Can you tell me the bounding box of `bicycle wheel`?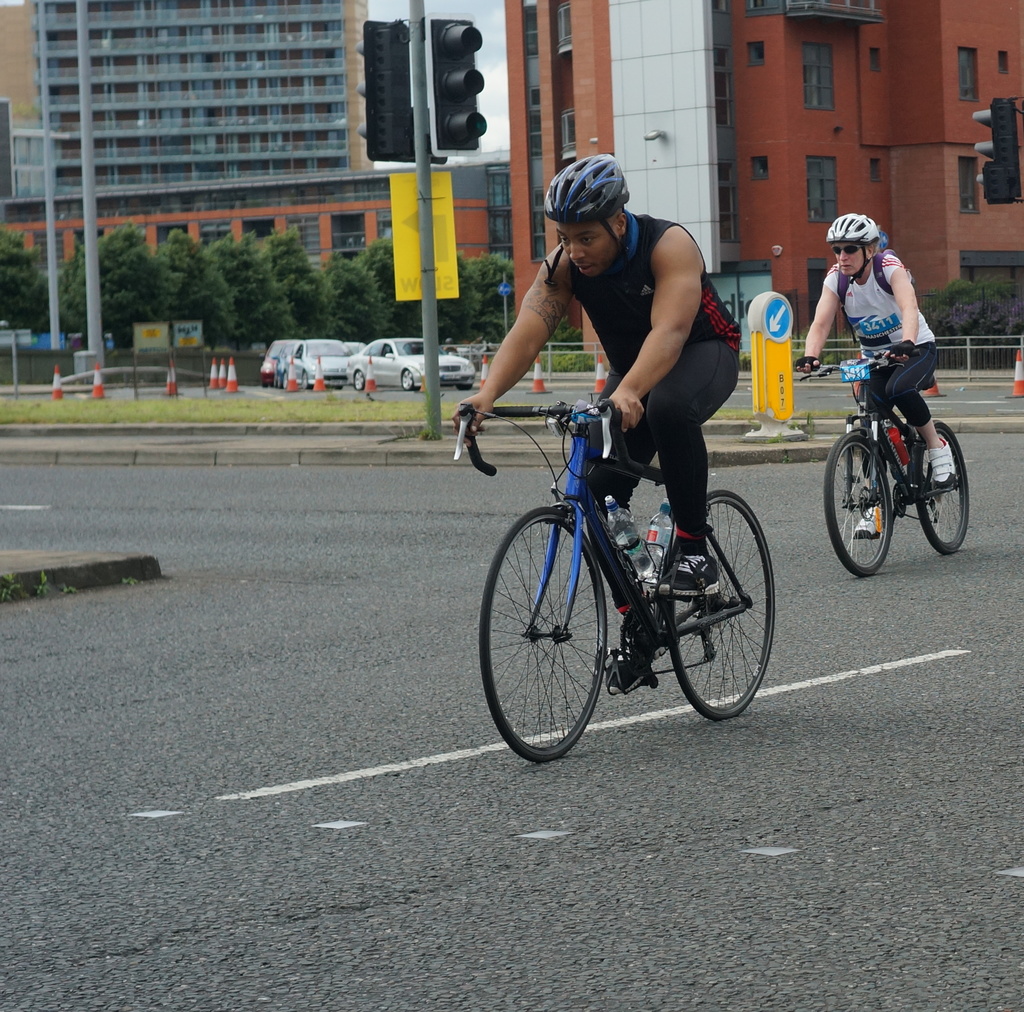
(910,423,969,553).
